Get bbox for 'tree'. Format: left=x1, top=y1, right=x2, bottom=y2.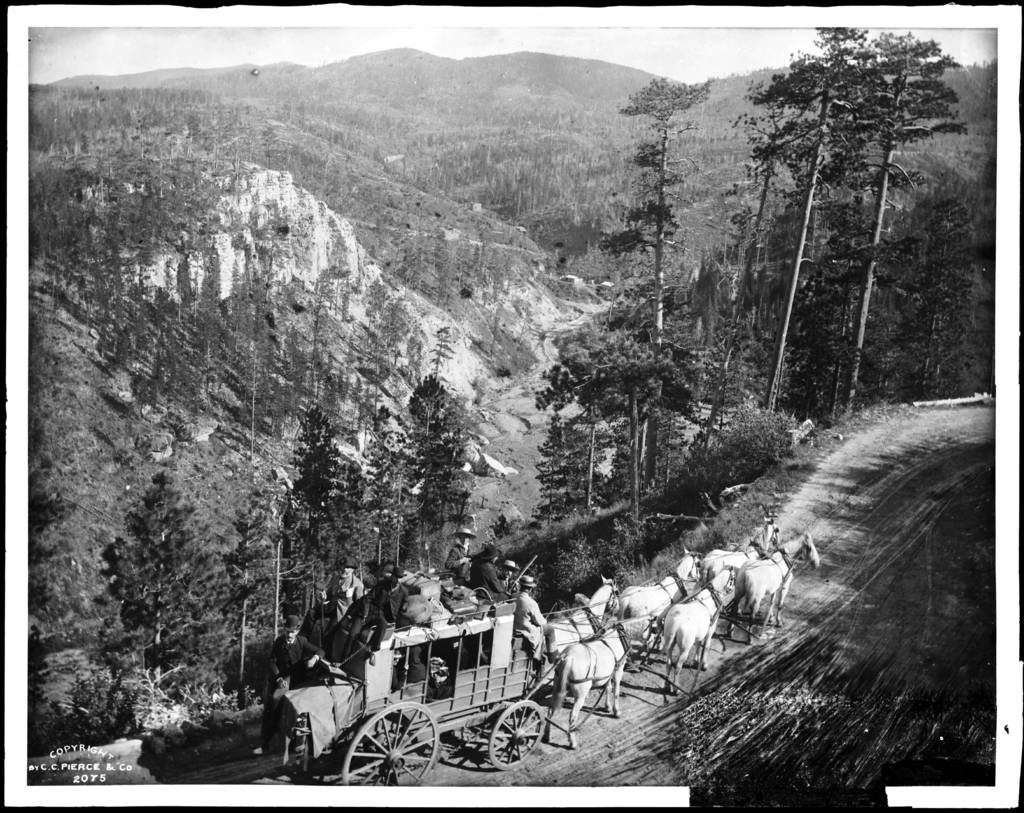
left=106, top=486, right=202, bottom=694.
